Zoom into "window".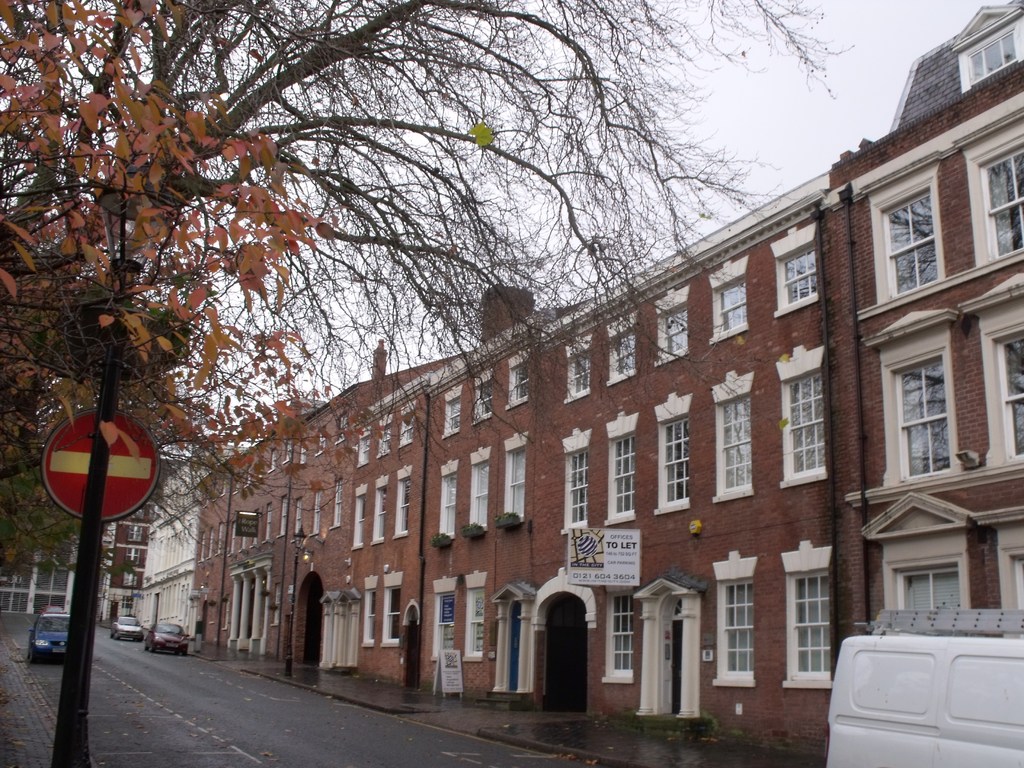
Zoom target: (444, 384, 464, 437).
